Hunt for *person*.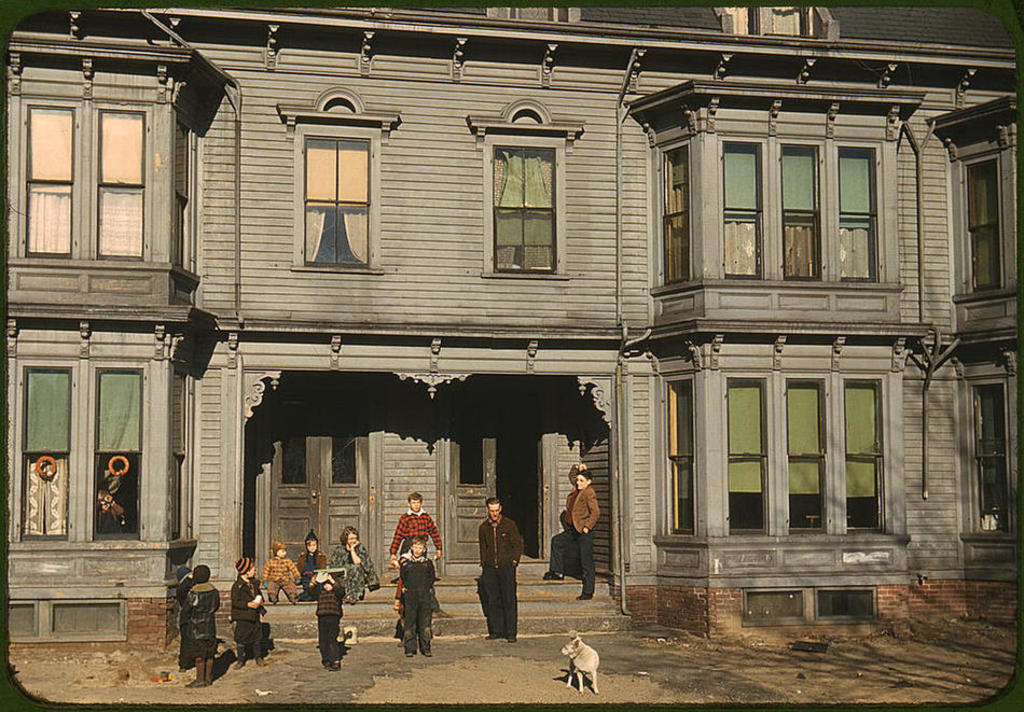
Hunted down at 264, 543, 301, 610.
